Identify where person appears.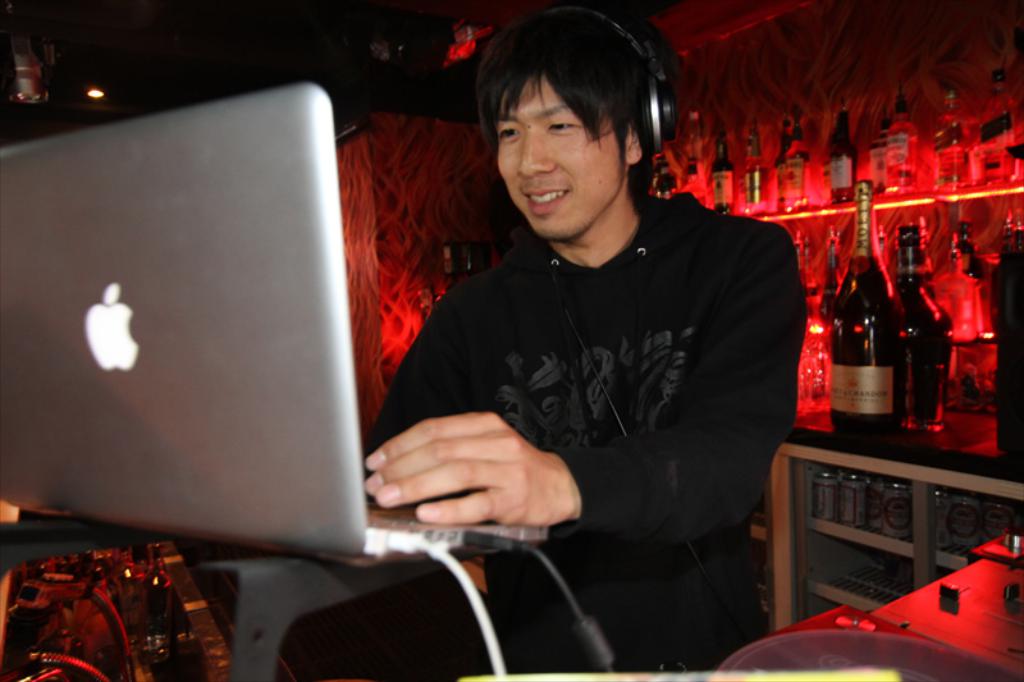
Appears at [314,50,787,633].
